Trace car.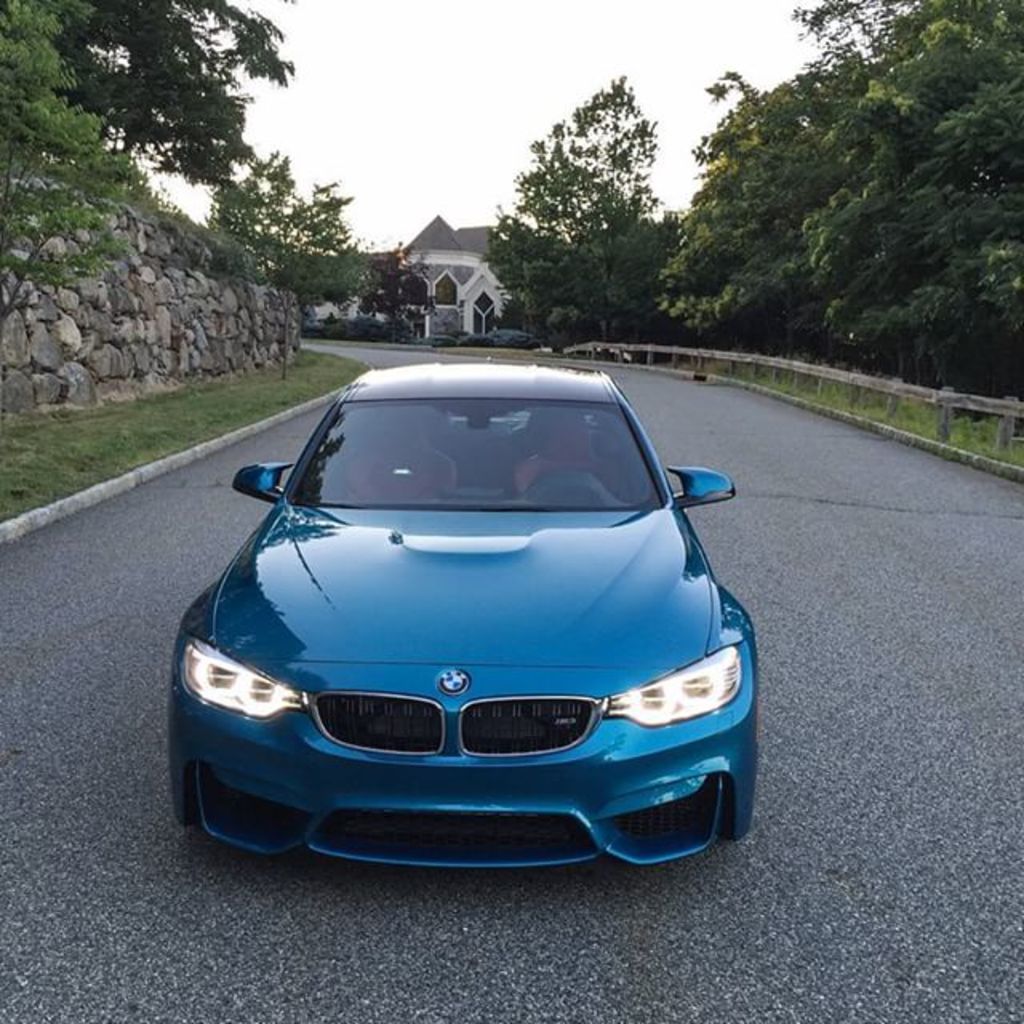
Traced to locate(147, 365, 800, 874).
